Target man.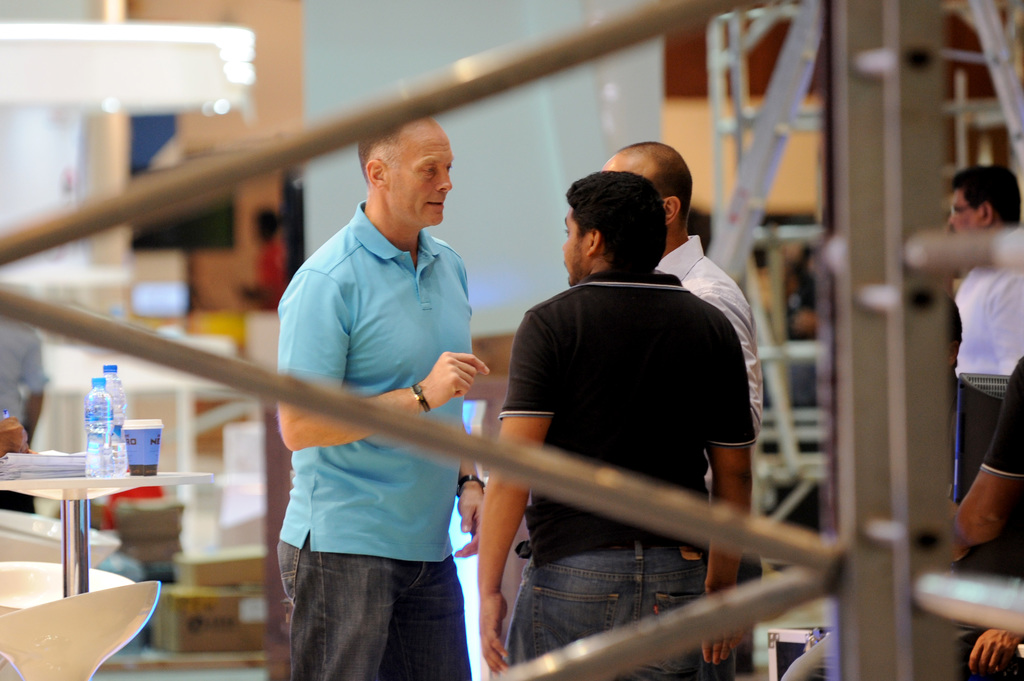
Target region: Rect(276, 111, 492, 680).
